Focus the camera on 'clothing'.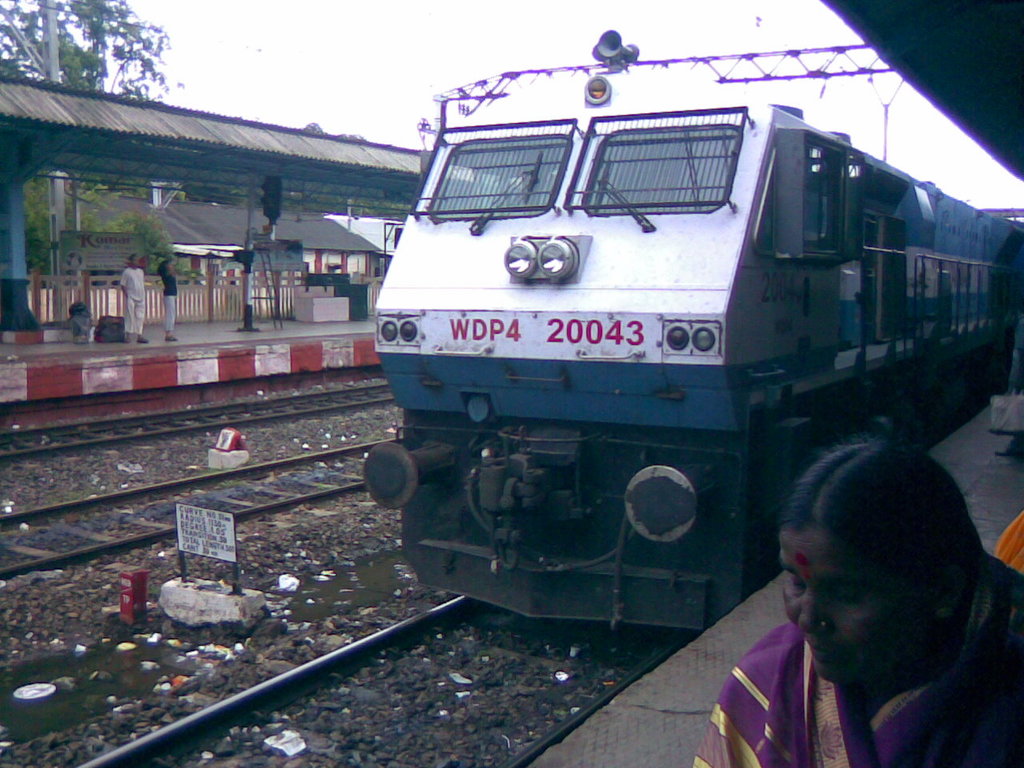
Focus region: [993, 507, 1023, 583].
